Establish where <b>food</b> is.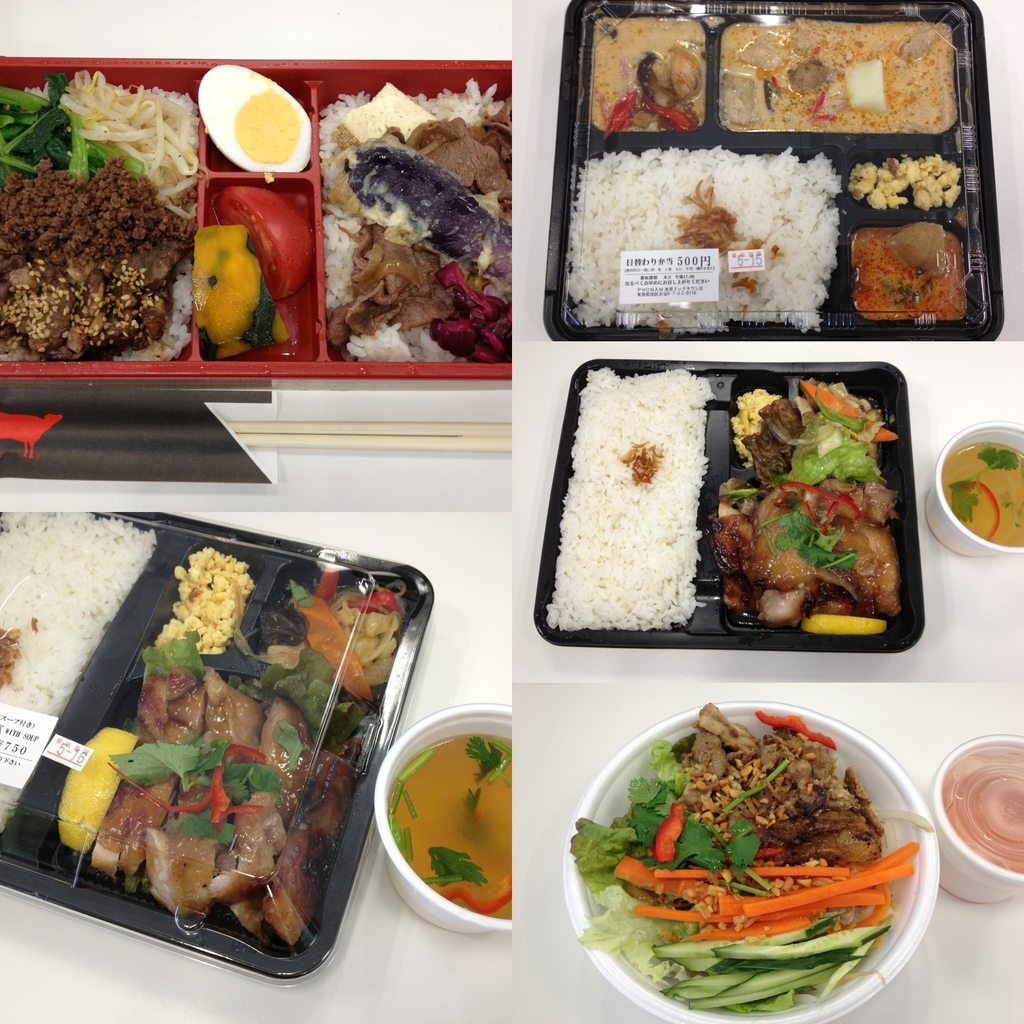
Established at 569 704 931 1016.
